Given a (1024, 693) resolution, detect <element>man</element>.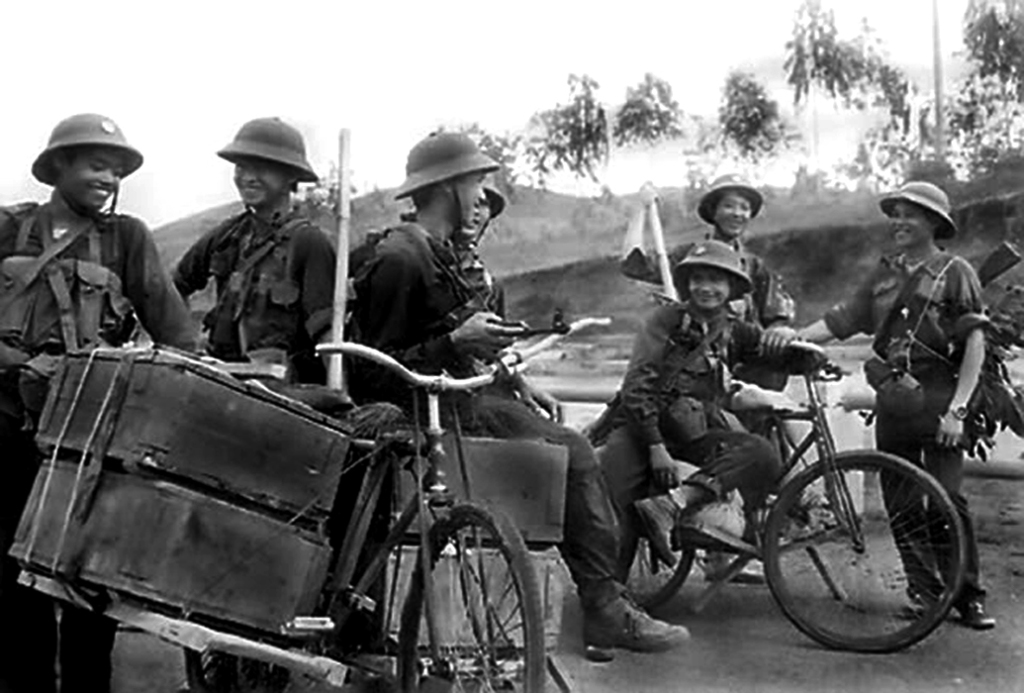
x1=759 y1=172 x2=996 y2=632.
